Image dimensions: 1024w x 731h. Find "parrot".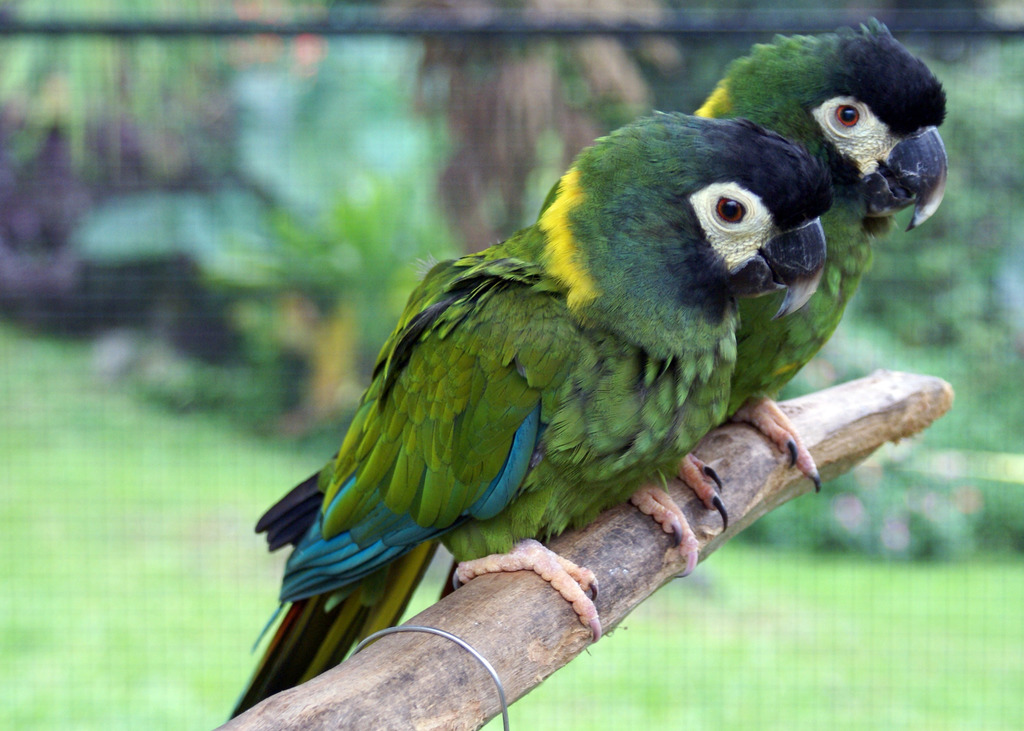
(225,108,829,719).
